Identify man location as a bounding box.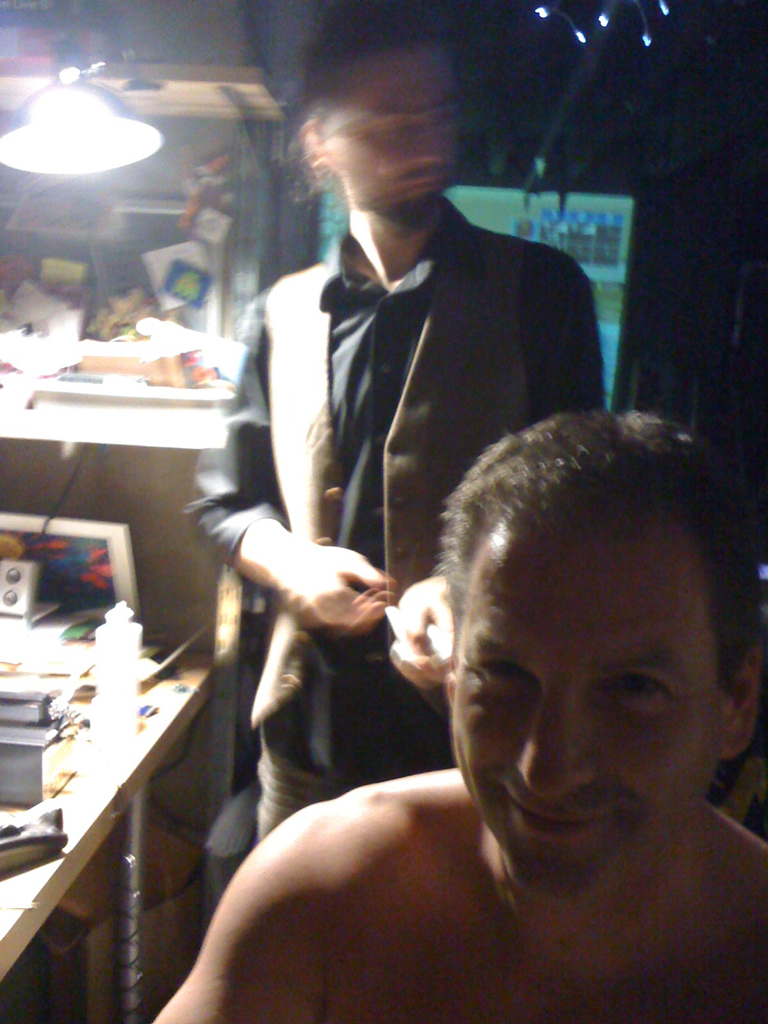
crop(147, 412, 767, 1023).
